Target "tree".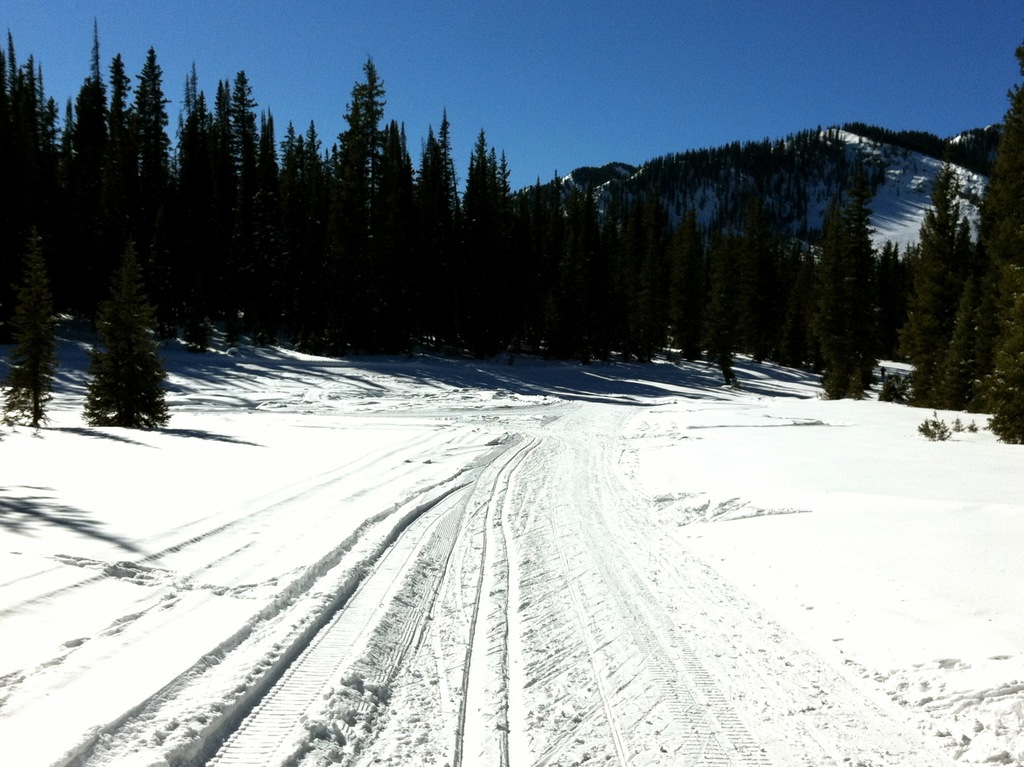
Target region: bbox=(49, 213, 181, 442).
